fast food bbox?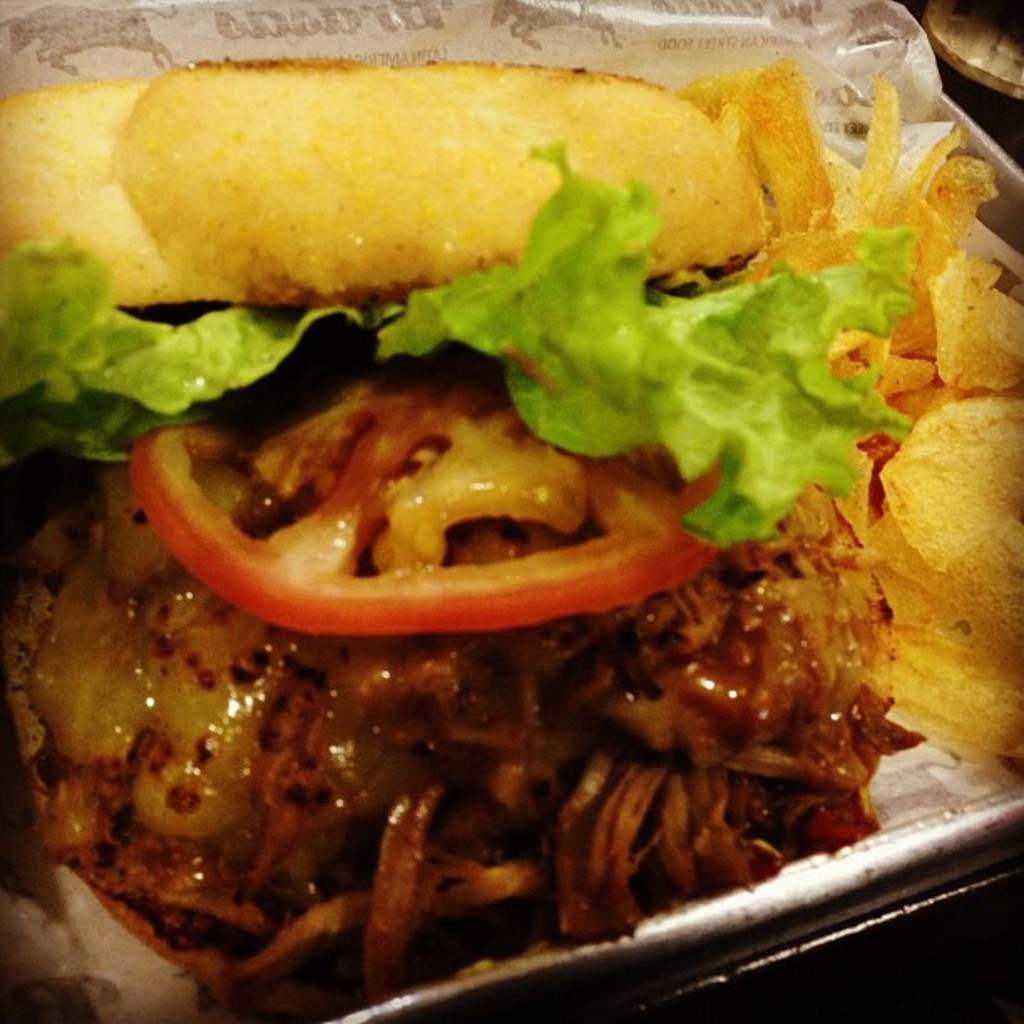
{"left": 935, "top": 241, "right": 1022, "bottom": 397}
